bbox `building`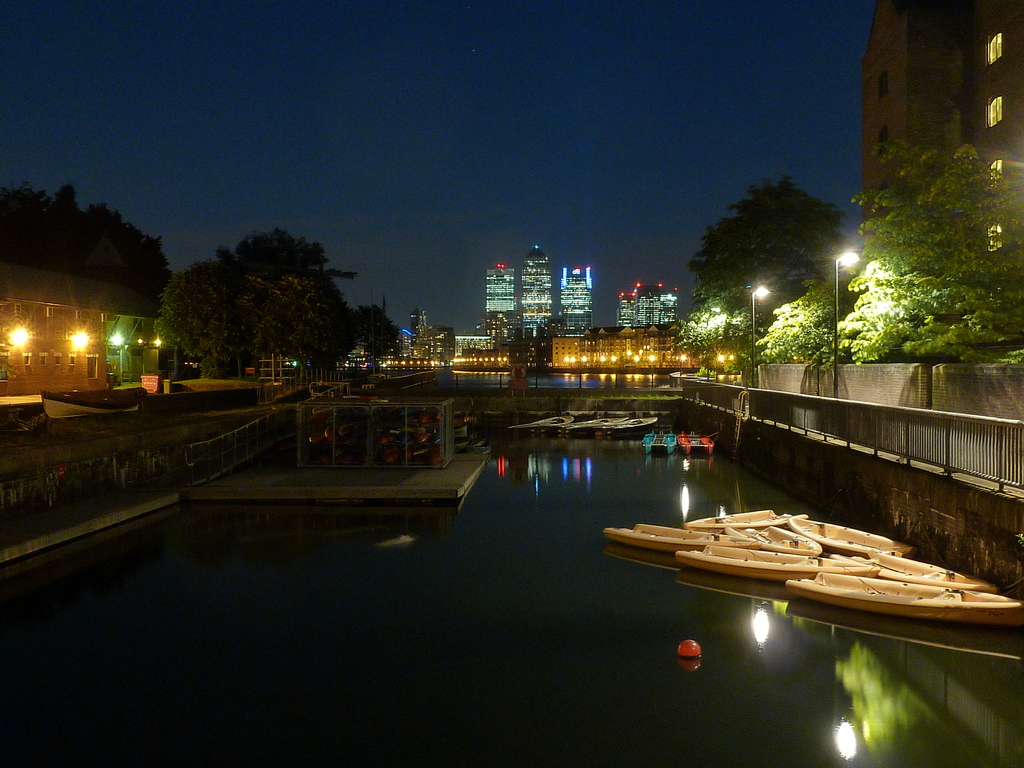
562/263/593/333
